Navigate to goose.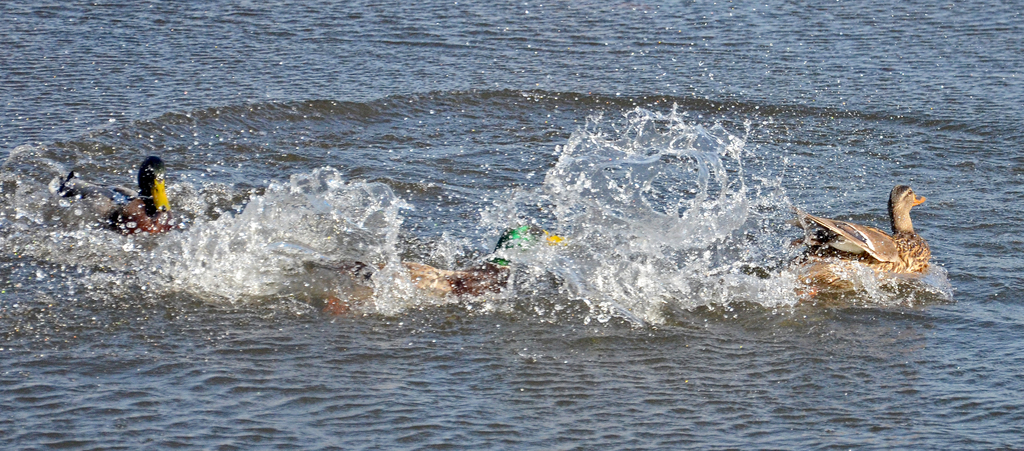
Navigation target: left=779, top=174, right=949, bottom=290.
